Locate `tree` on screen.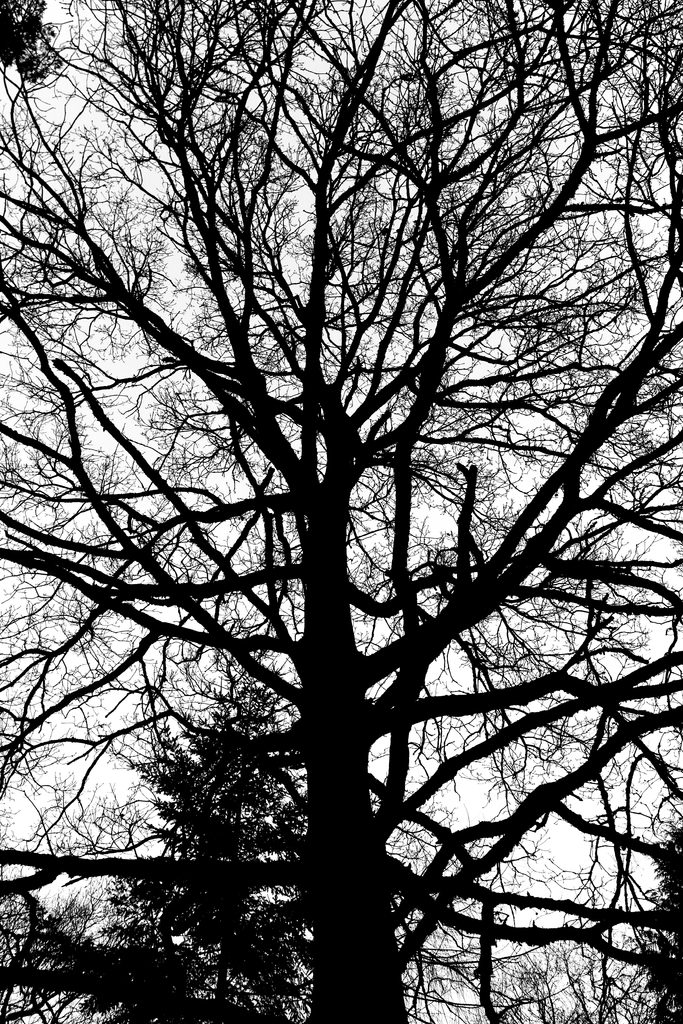
On screen at {"x1": 21, "y1": 0, "x2": 661, "y2": 1011}.
